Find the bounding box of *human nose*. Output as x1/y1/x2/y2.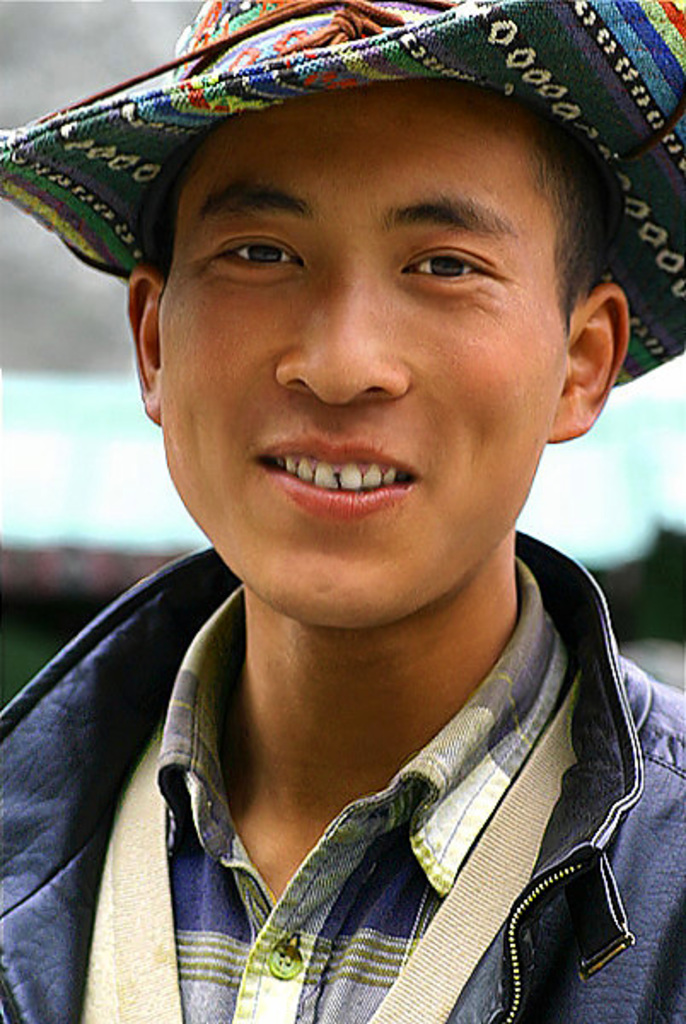
273/265/408/408.
